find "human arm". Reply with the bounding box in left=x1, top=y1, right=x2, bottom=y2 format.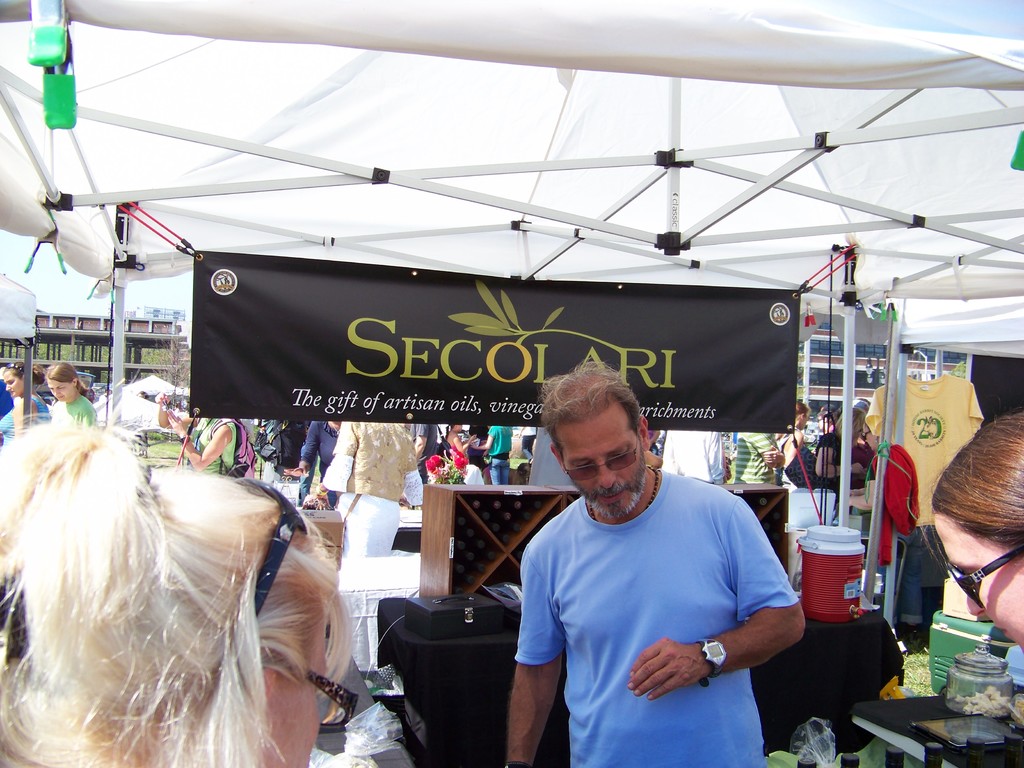
left=470, top=428, right=496, bottom=450.
